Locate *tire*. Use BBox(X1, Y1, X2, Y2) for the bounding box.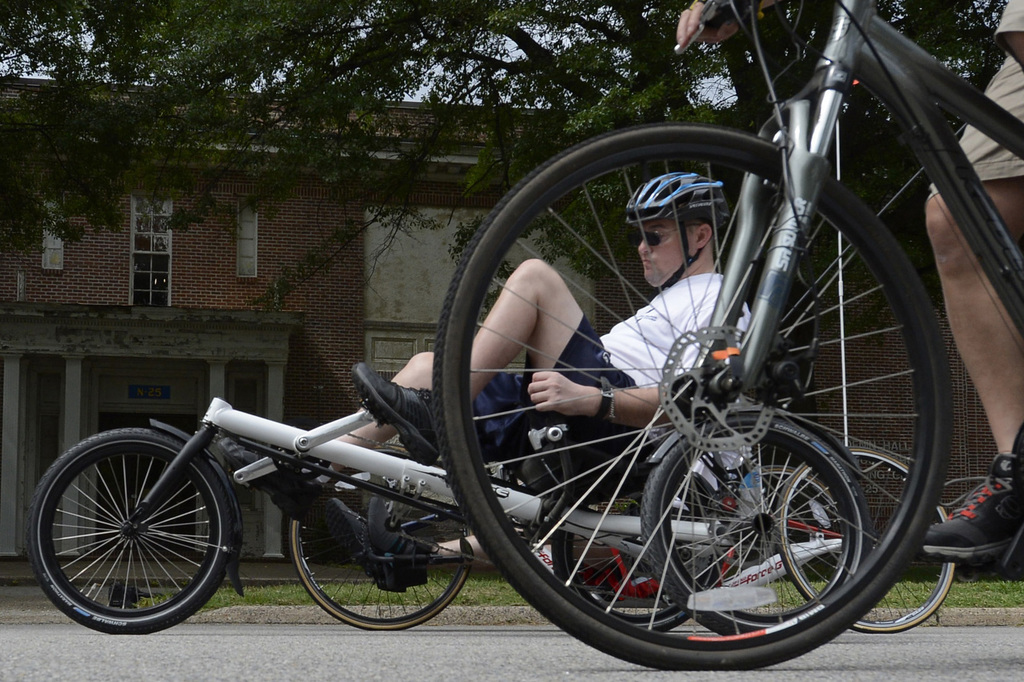
BBox(639, 413, 873, 636).
